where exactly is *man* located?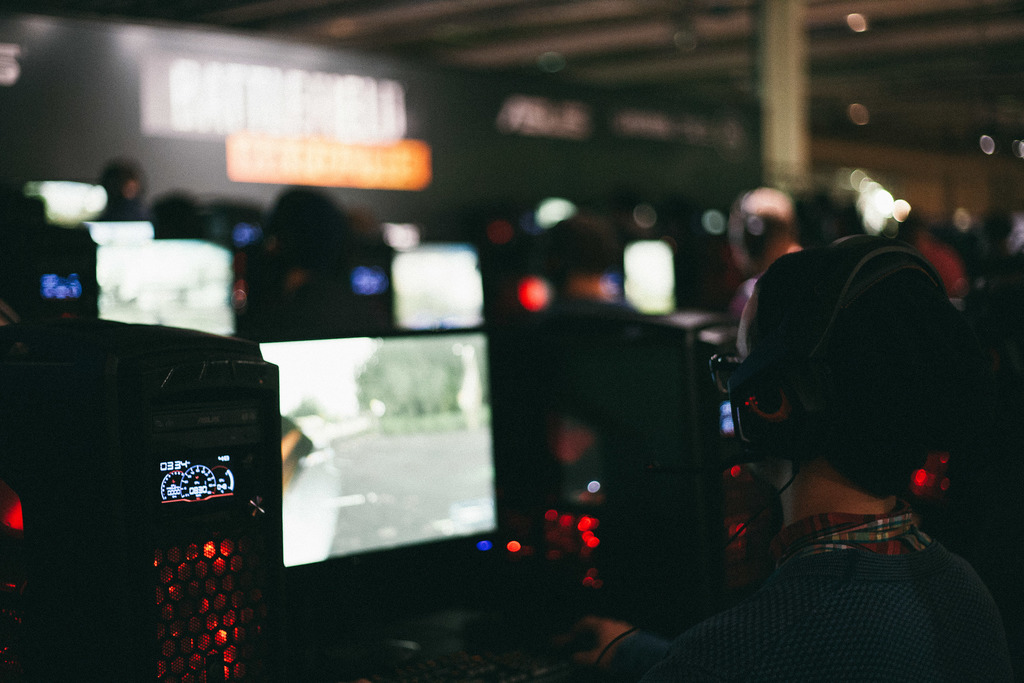
Its bounding box is <bbox>573, 243, 1013, 681</bbox>.
